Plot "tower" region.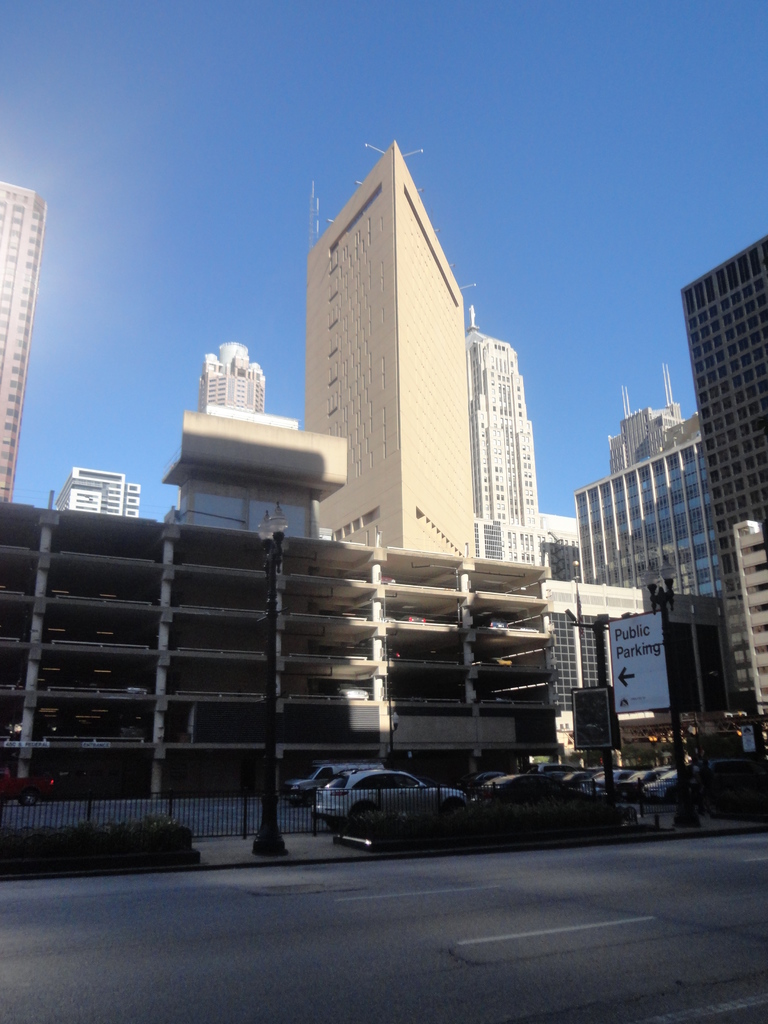
Plotted at 2/177/40/499.
